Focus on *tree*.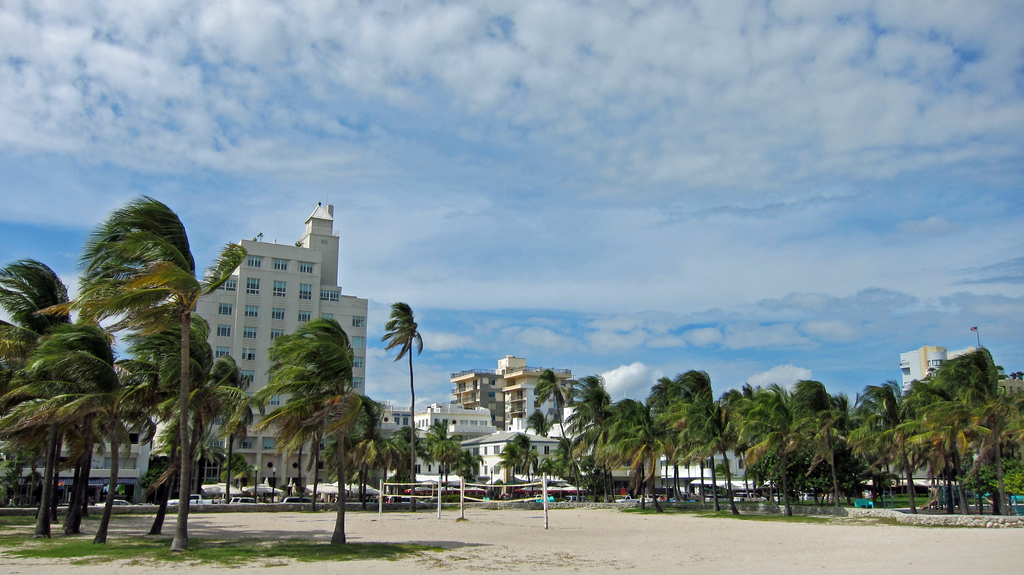
Focused at <box>387,426,428,500</box>.
